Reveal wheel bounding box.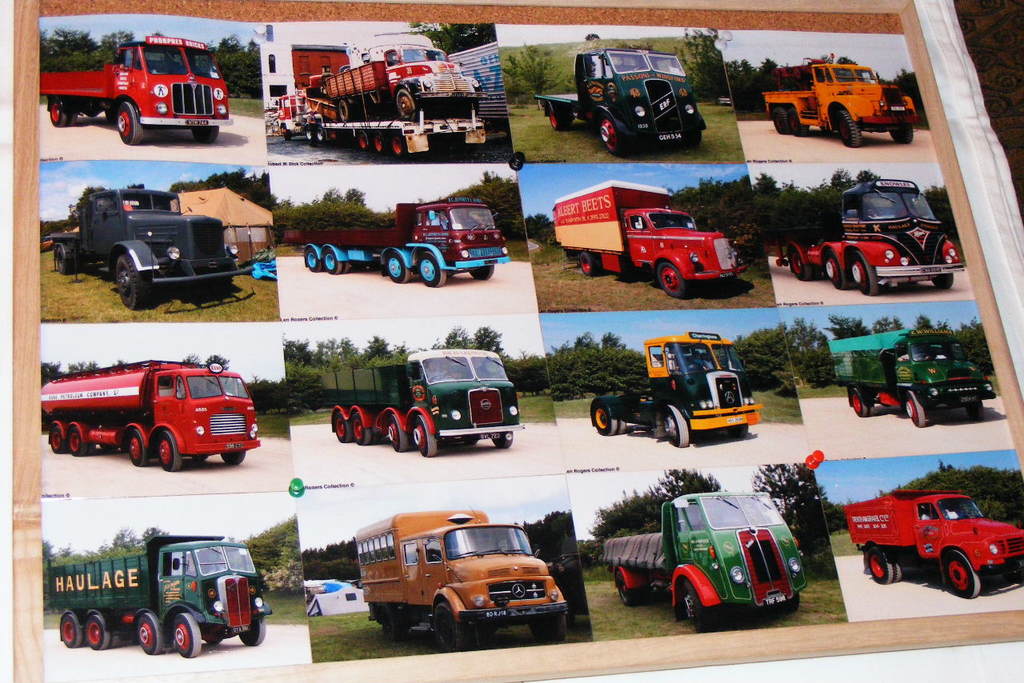
Revealed: [x1=69, y1=425, x2=86, y2=456].
